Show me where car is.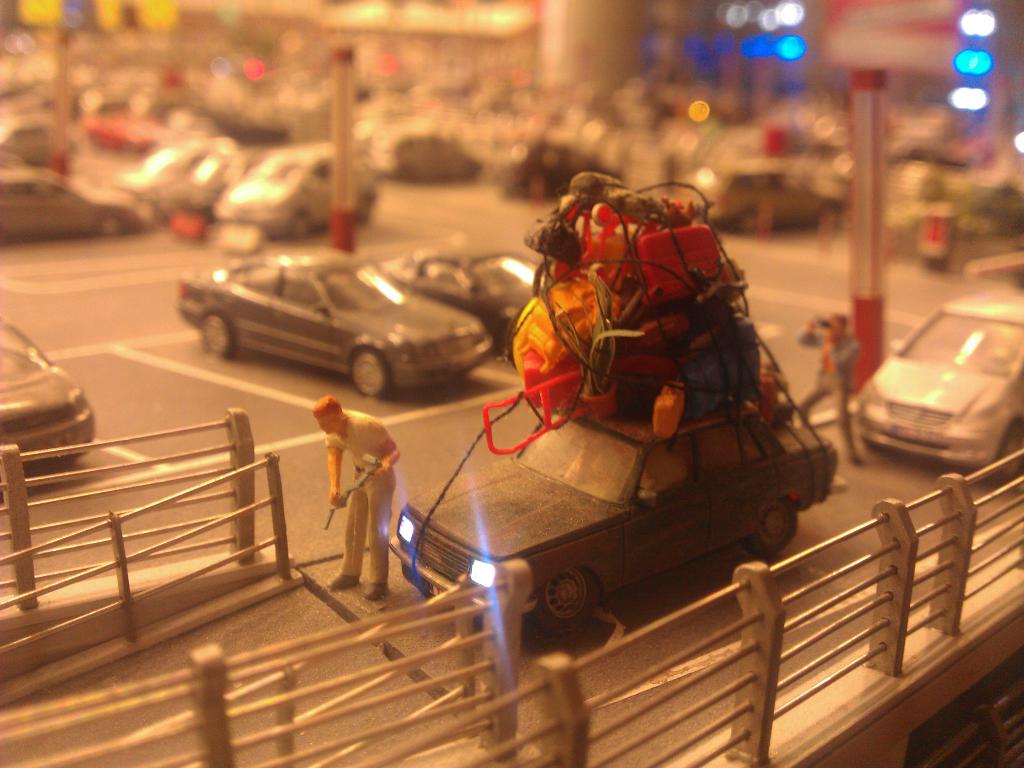
car is at x1=371, y1=123, x2=479, y2=181.
